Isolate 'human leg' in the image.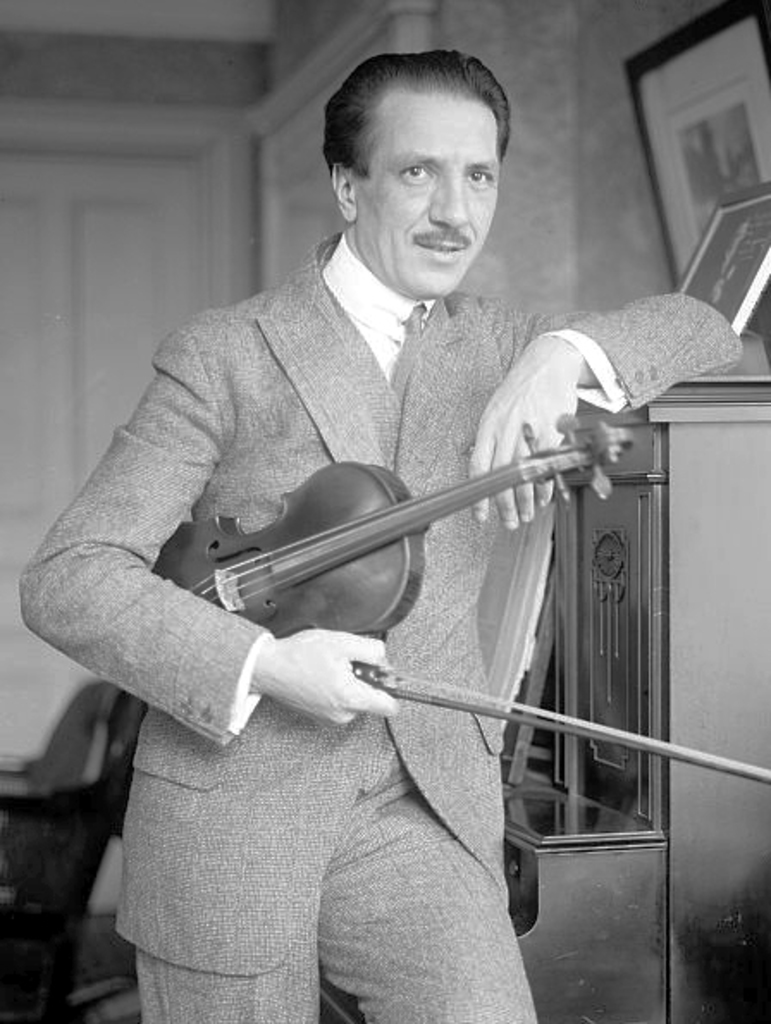
Isolated region: locate(139, 824, 324, 1022).
